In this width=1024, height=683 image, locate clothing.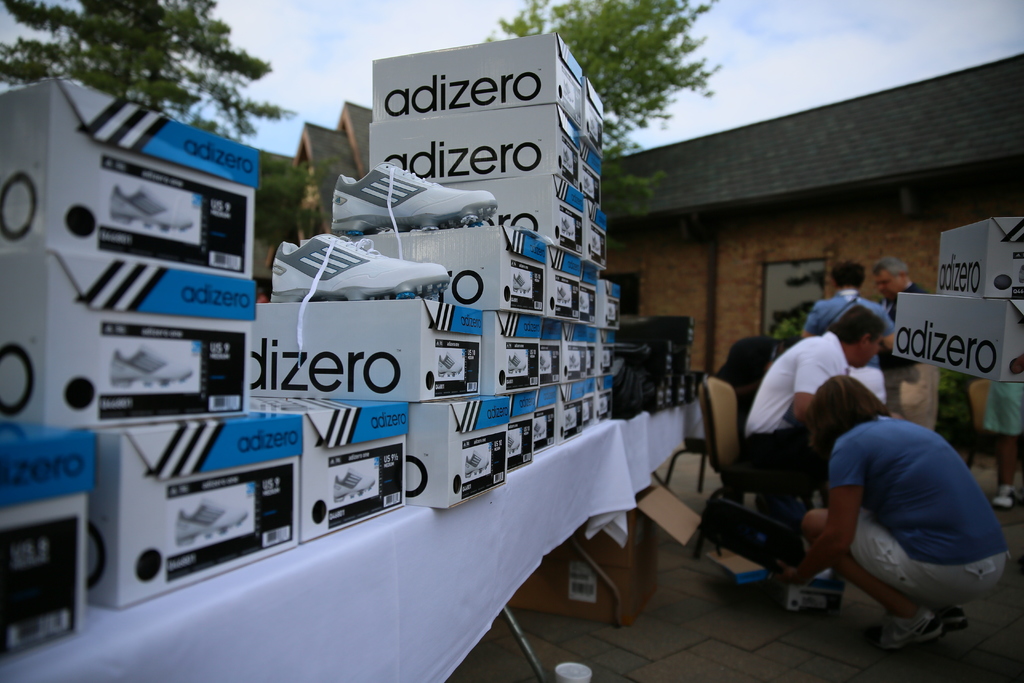
Bounding box: pyautogui.locateOnScreen(888, 286, 944, 431).
